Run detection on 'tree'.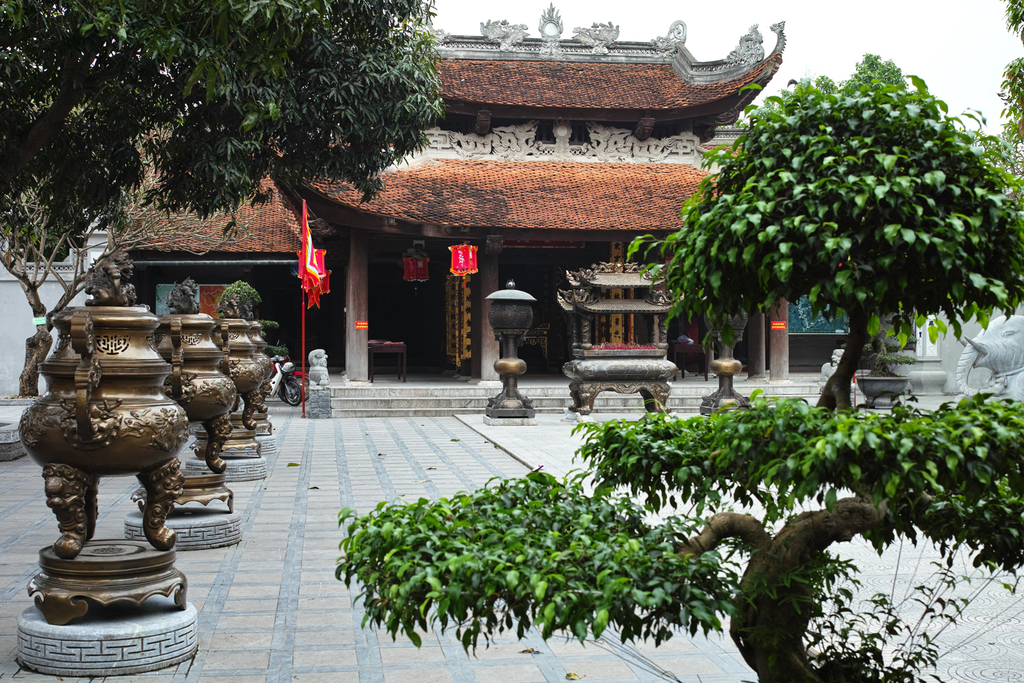
Result: detection(672, 48, 1003, 398).
